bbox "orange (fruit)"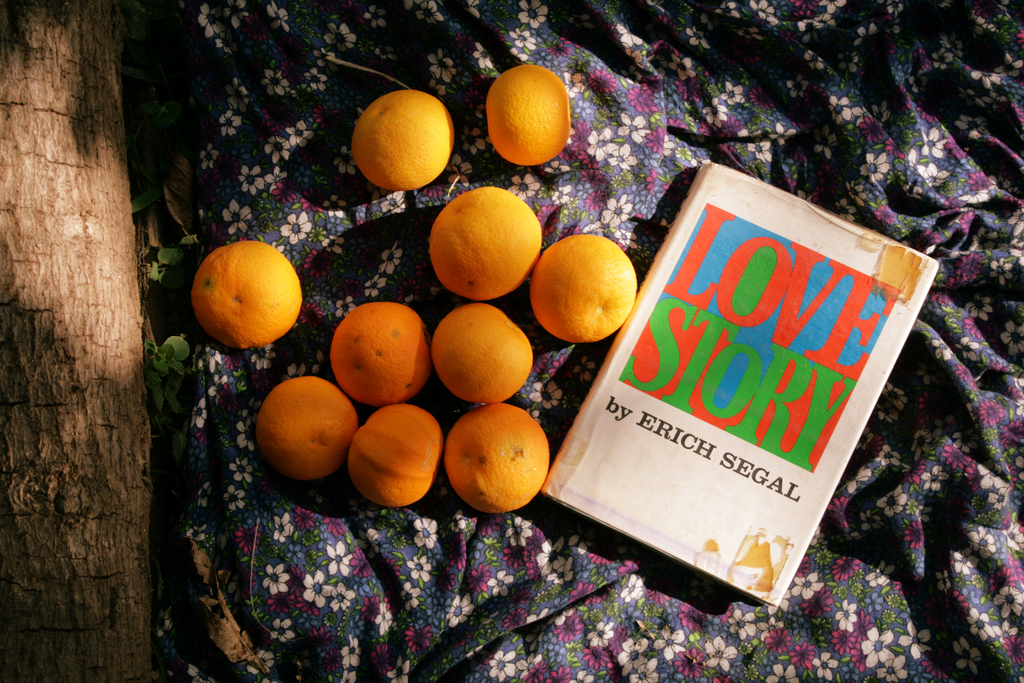
box=[428, 183, 549, 304]
